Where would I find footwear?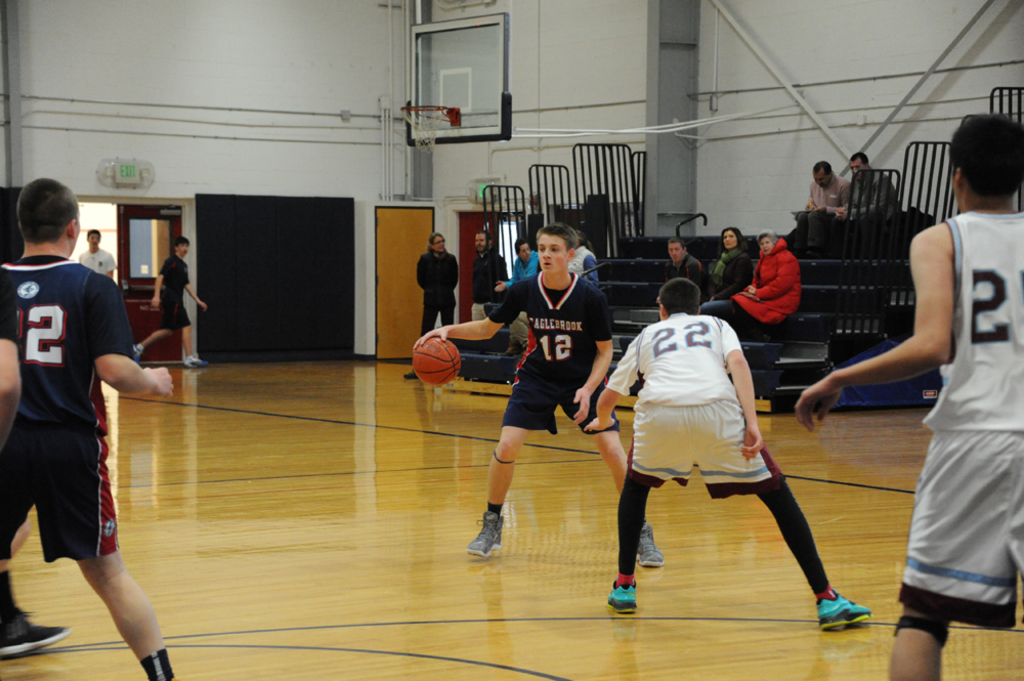
At (left=468, top=510, right=506, bottom=559).
